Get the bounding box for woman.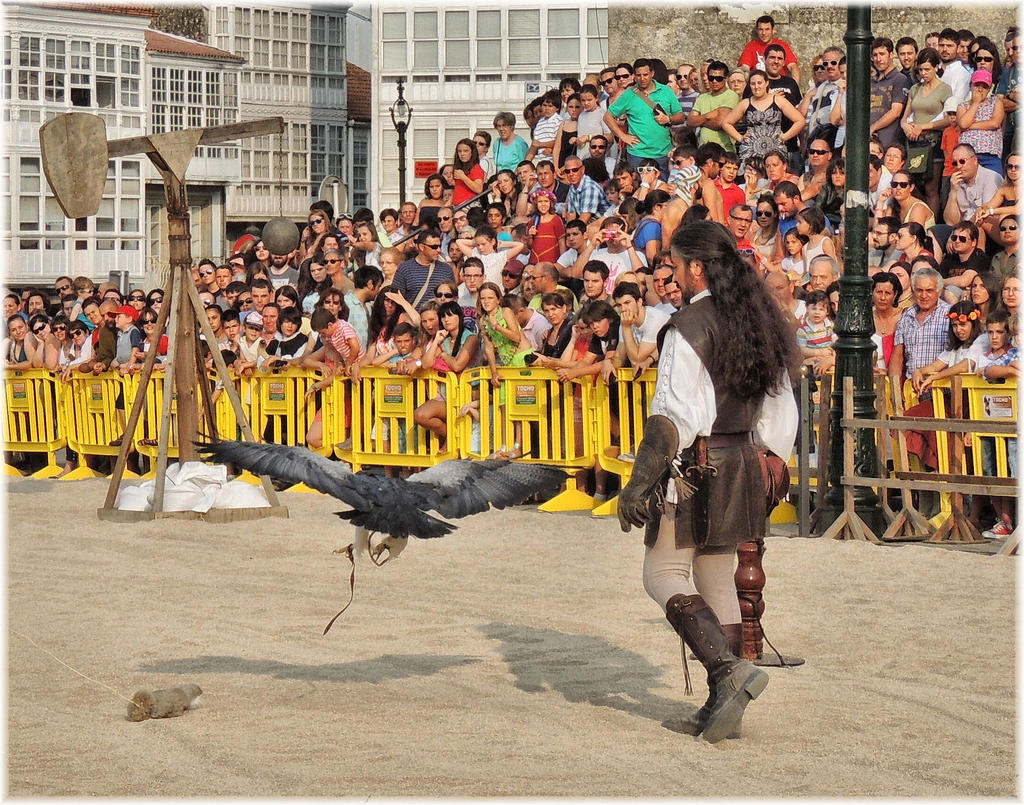
815, 156, 845, 227.
